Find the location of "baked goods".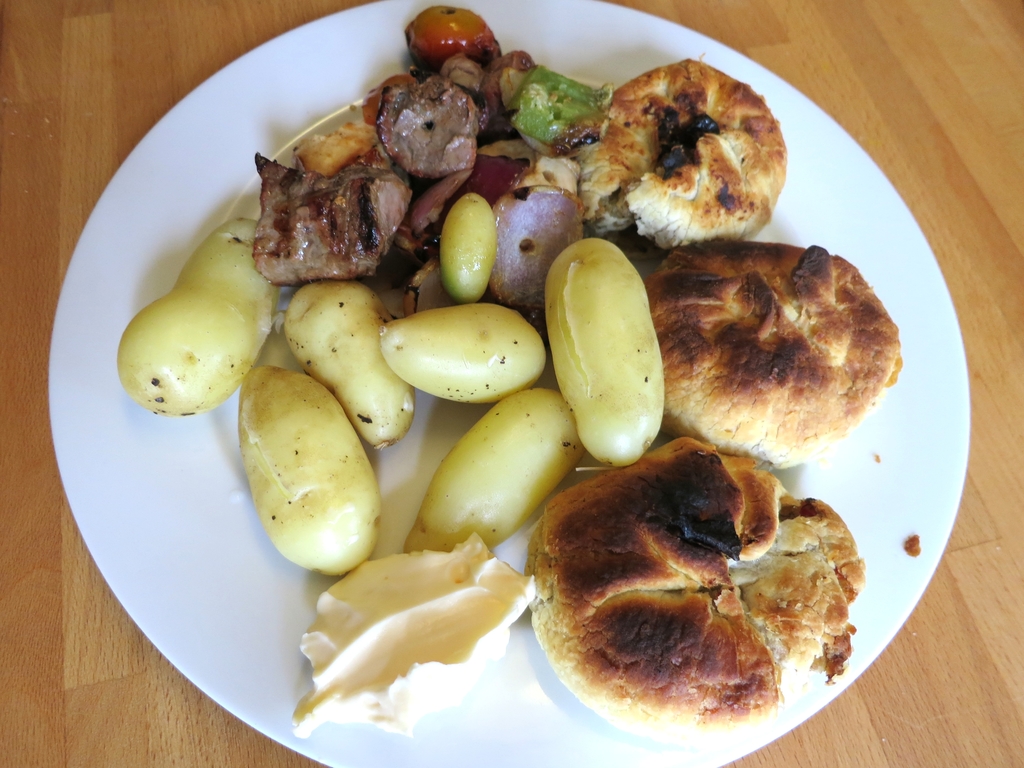
Location: left=575, top=53, right=786, bottom=254.
